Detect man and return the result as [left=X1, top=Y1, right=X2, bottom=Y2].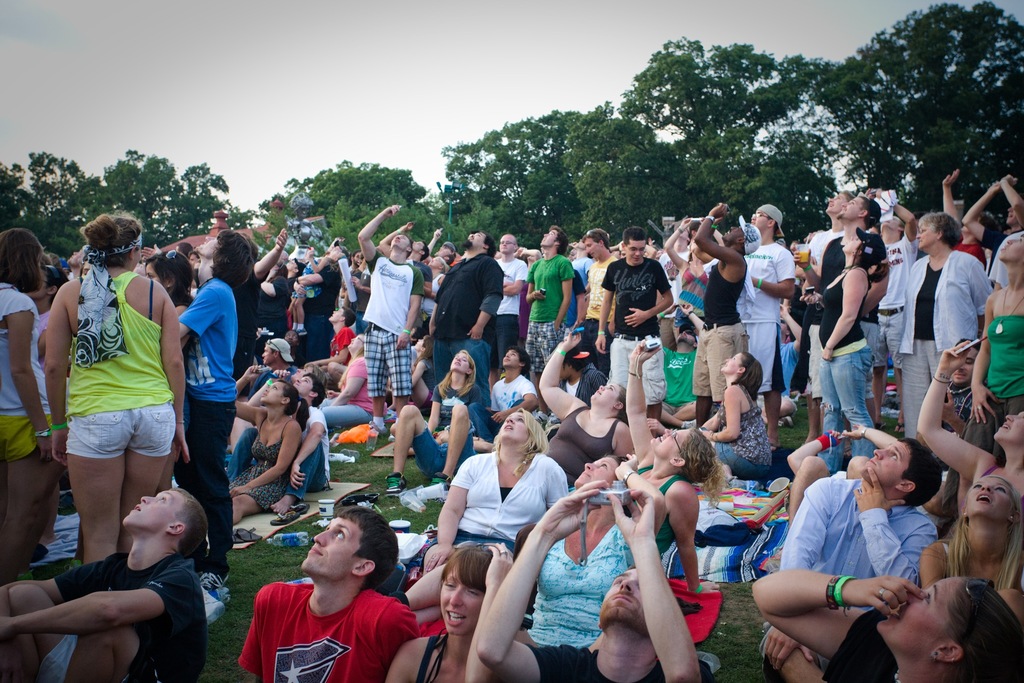
[left=739, top=198, right=796, bottom=444].
